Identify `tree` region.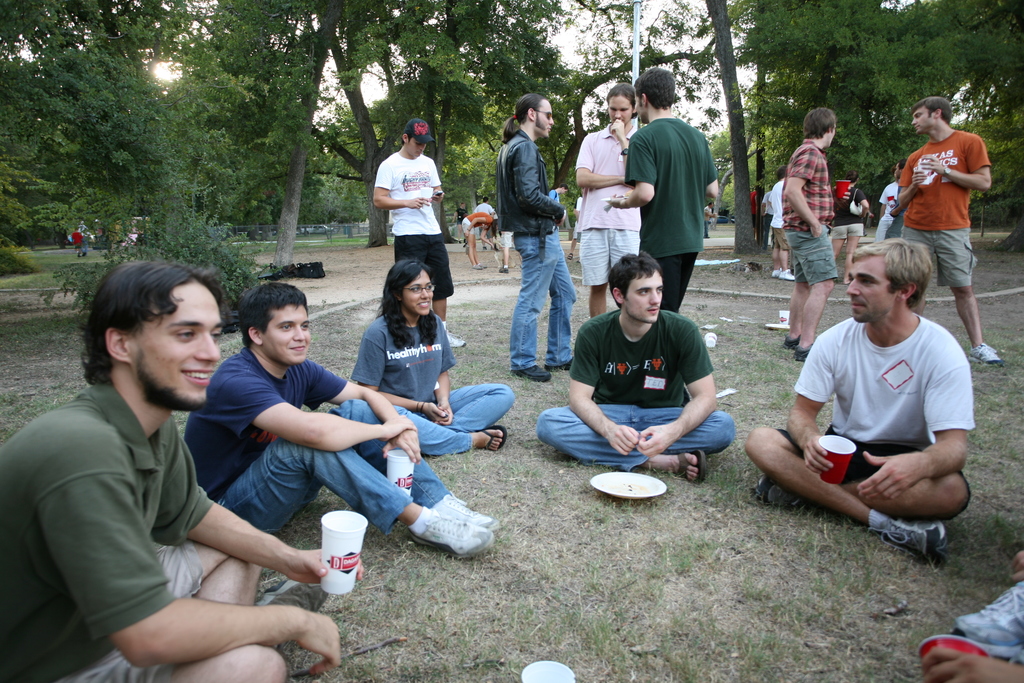
Region: (x1=705, y1=0, x2=762, y2=261).
